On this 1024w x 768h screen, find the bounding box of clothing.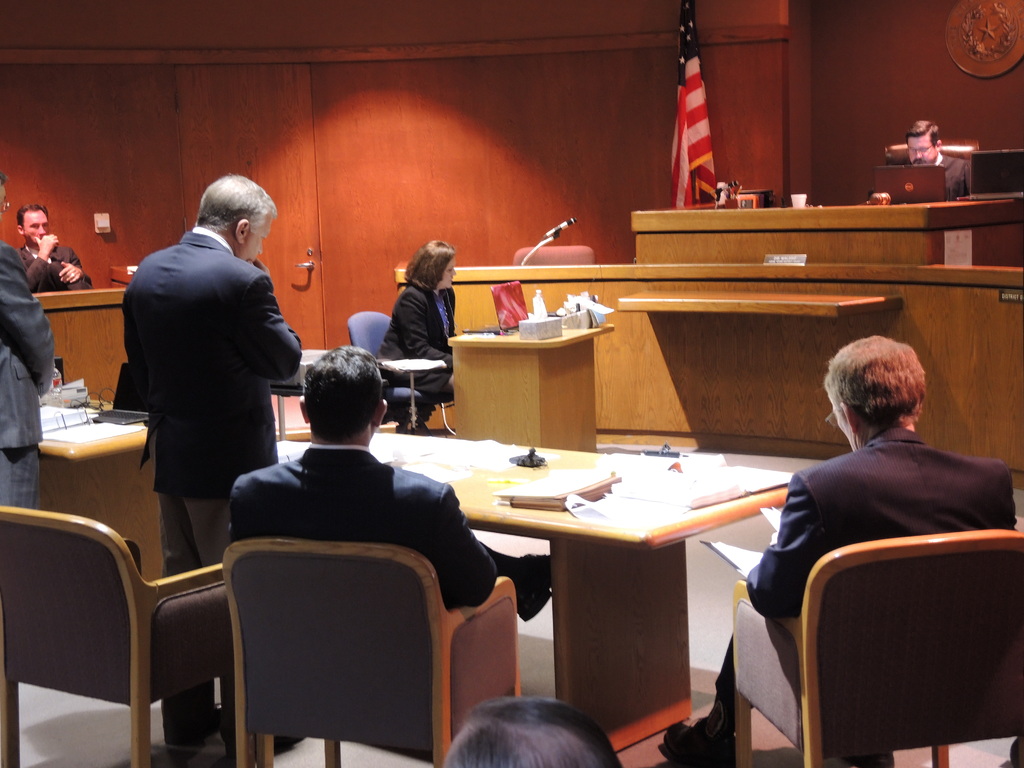
Bounding box: box=[157, 497, 247, 564].
